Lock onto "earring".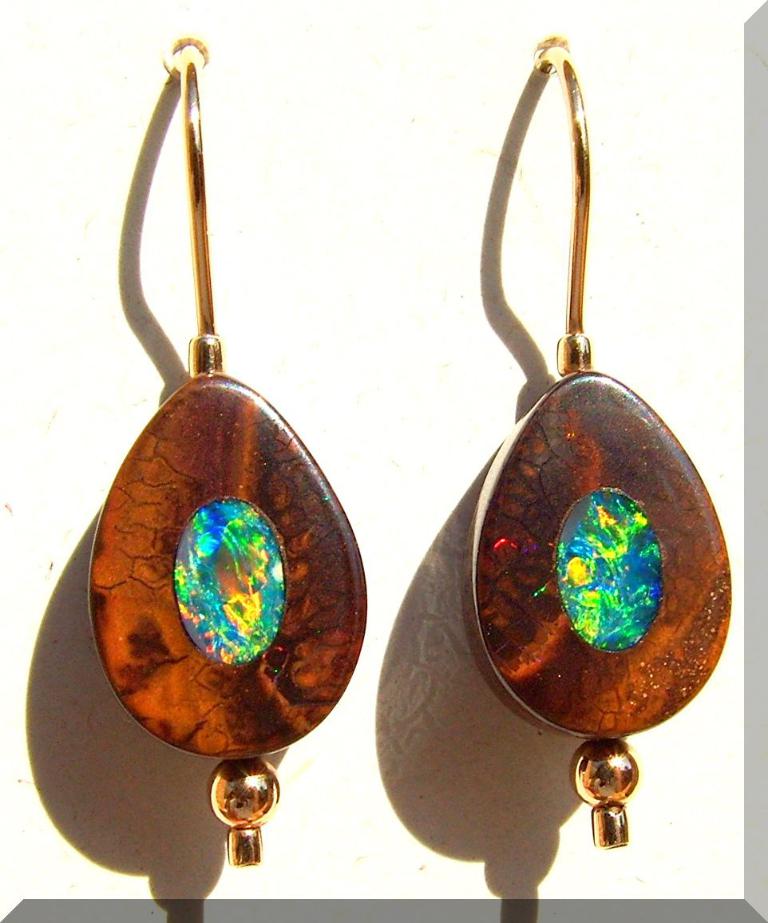
Locked: 77 34 366 871.
